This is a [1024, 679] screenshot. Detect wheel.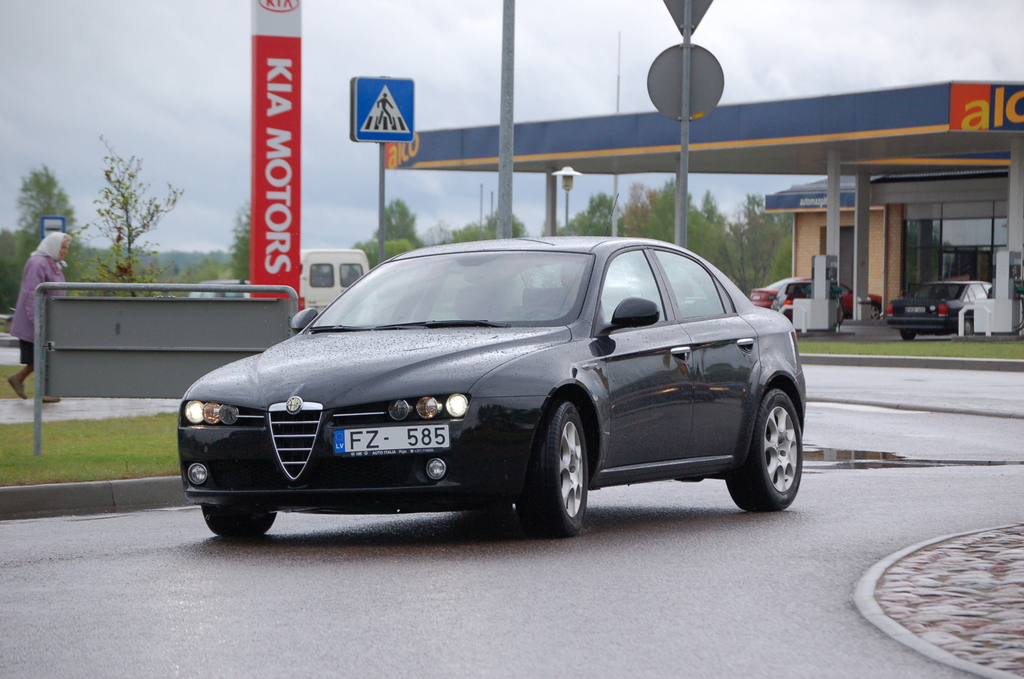
868/302/883/323.
